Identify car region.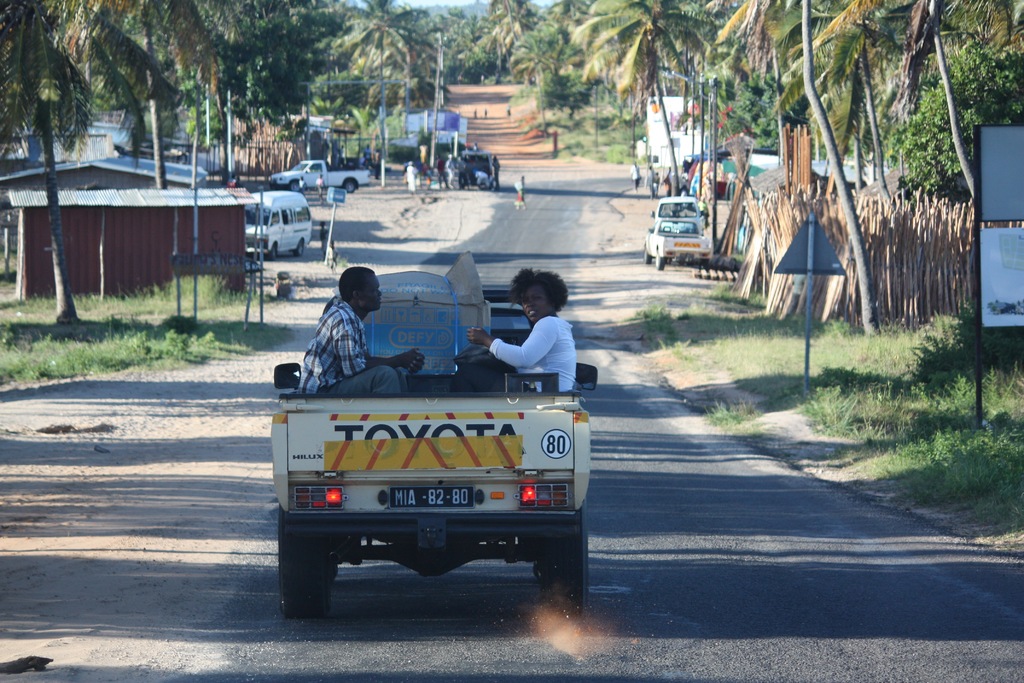
Region: [left=645, top=227, right=708, bottom=269].
